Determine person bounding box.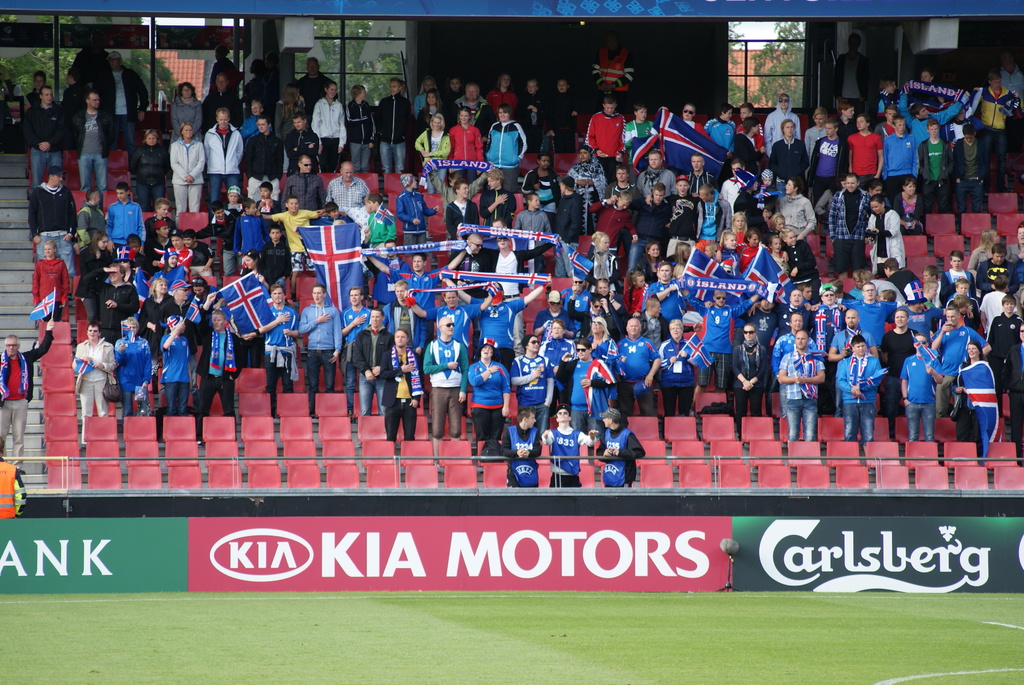
Determined: crop(340, 297, 385, 424).
